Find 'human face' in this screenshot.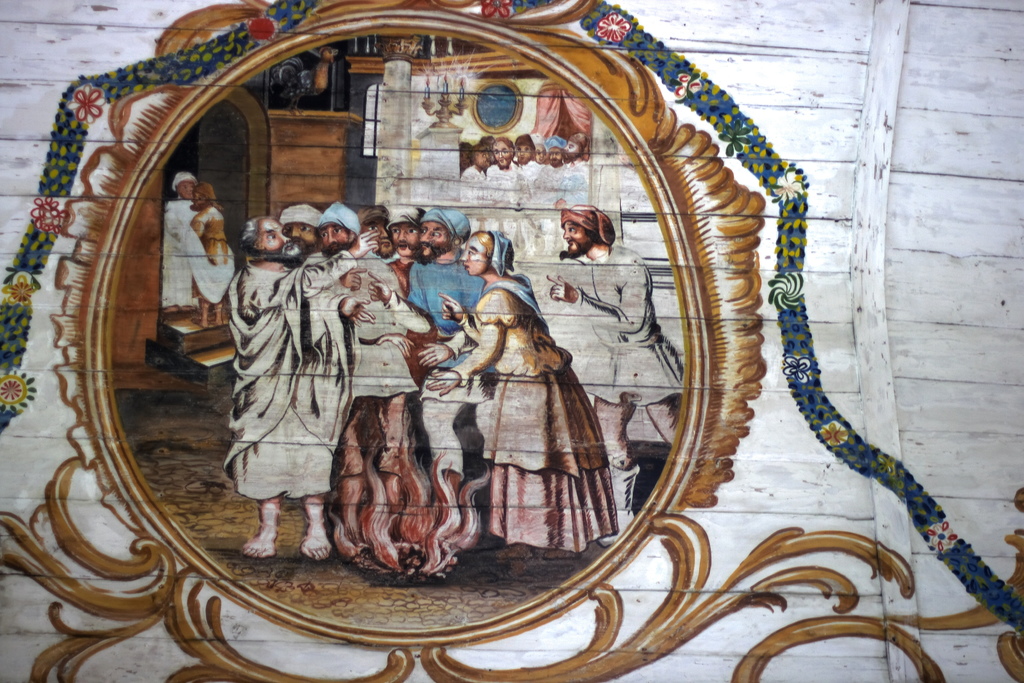
The bounding box for 'human face' is BBox(521, 147, 527, 161).
